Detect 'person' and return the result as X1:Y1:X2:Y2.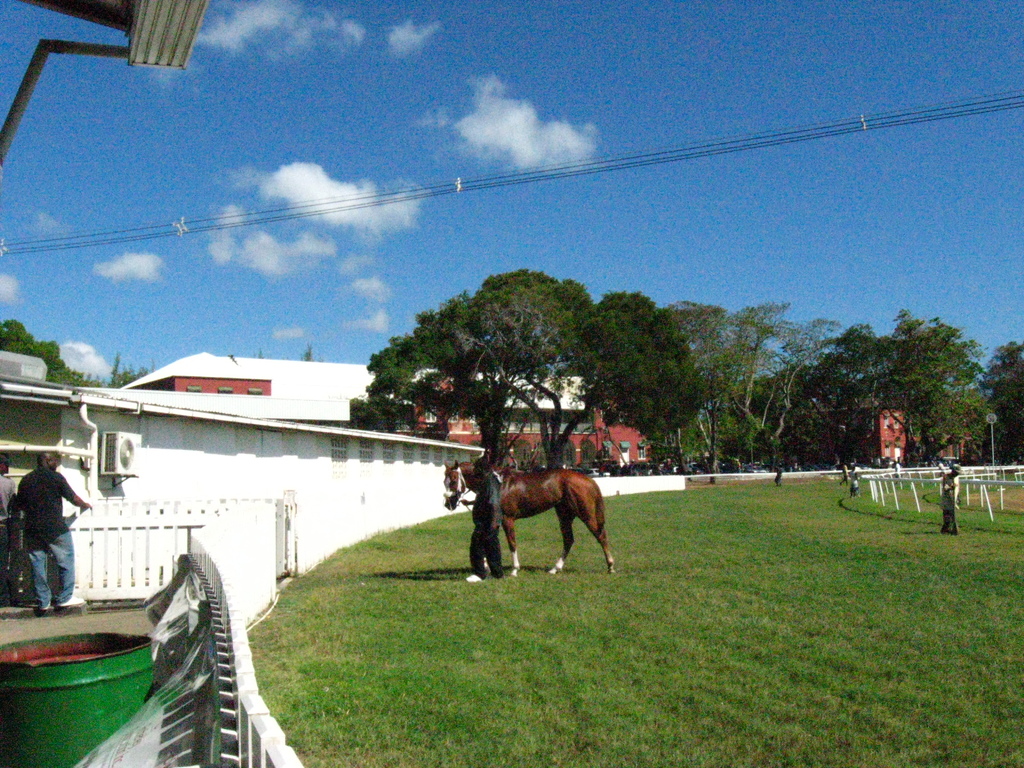
12:446:96:616.
